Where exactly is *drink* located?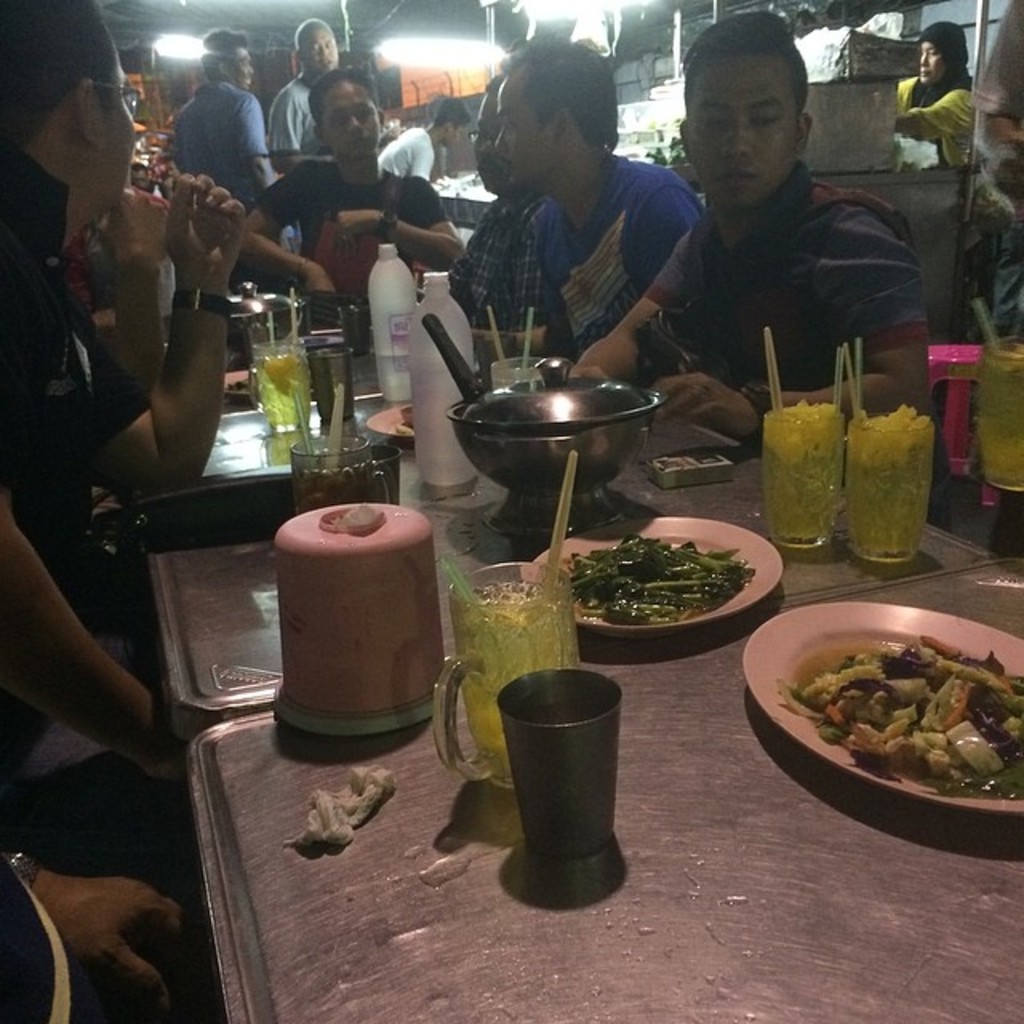
Its bounding box is select_region(493, 357, 547, 400).
